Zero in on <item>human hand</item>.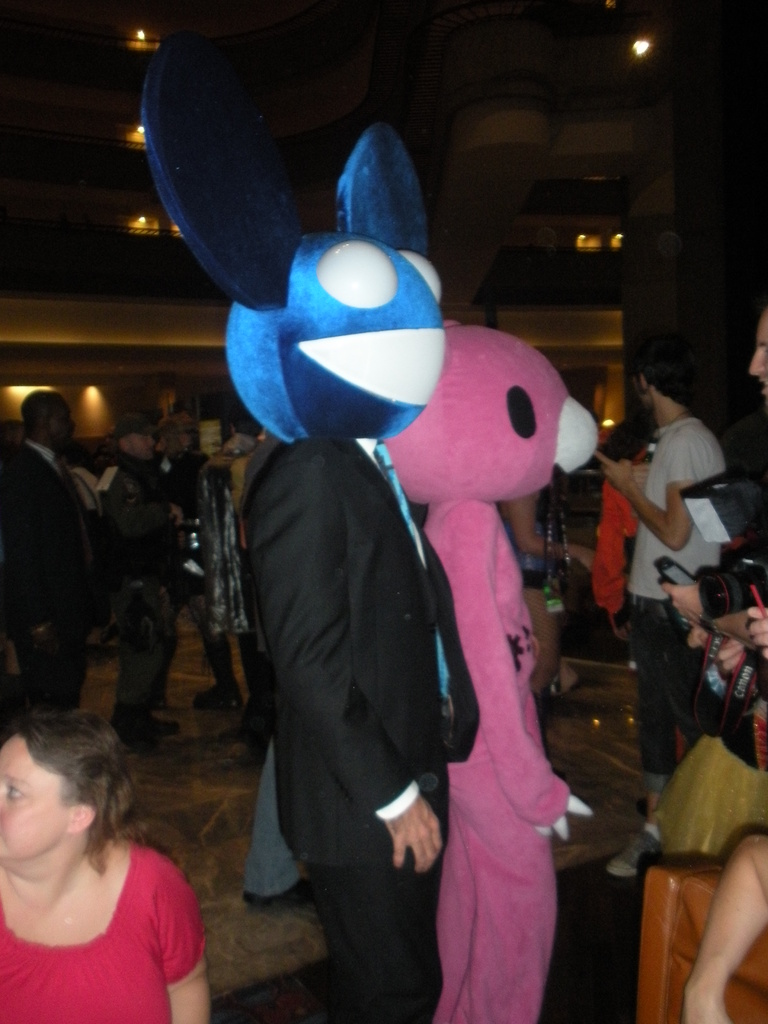
Zeroed in: x1=633, y1=461, x2=654, y2=493.
